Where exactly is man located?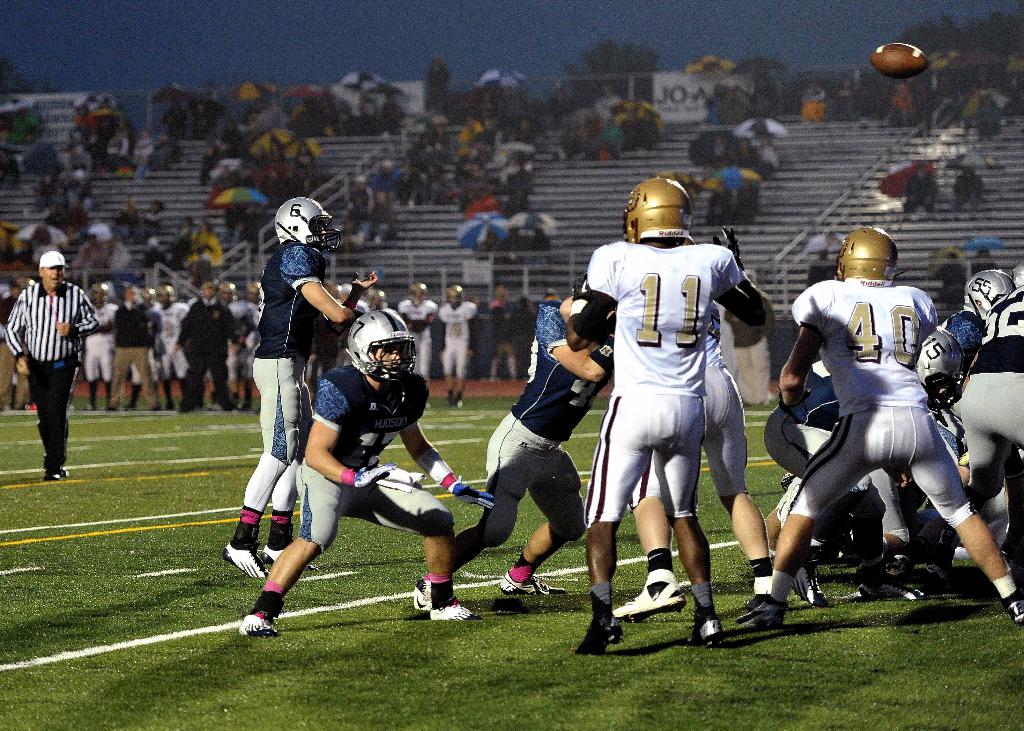
Its bounding box is rect(101, 284, 166, 412).
